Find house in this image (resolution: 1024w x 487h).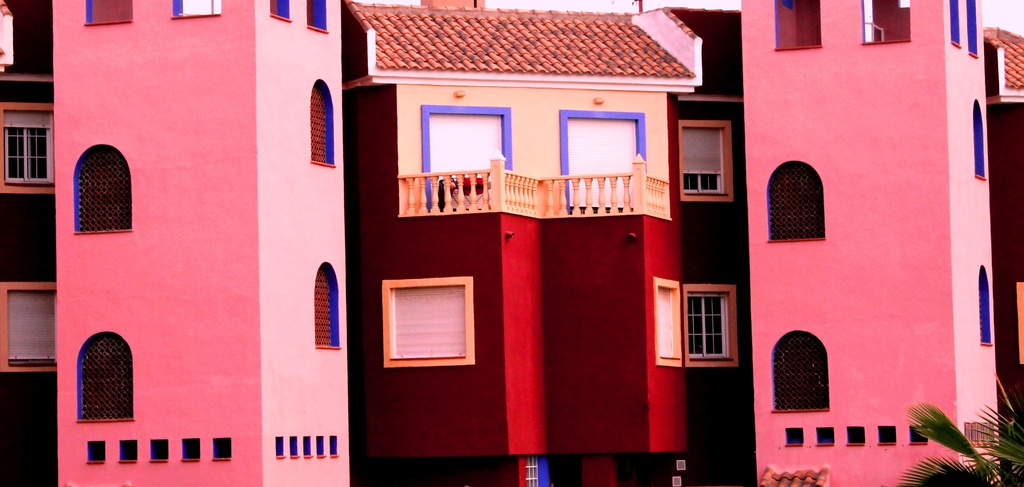
0 0 1023 486.
